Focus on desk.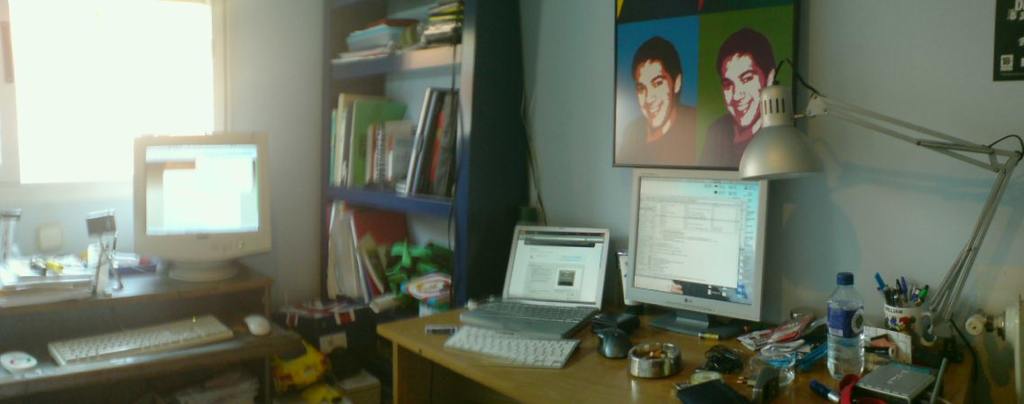
Focused at Rect(0, 245, 342, 402).
